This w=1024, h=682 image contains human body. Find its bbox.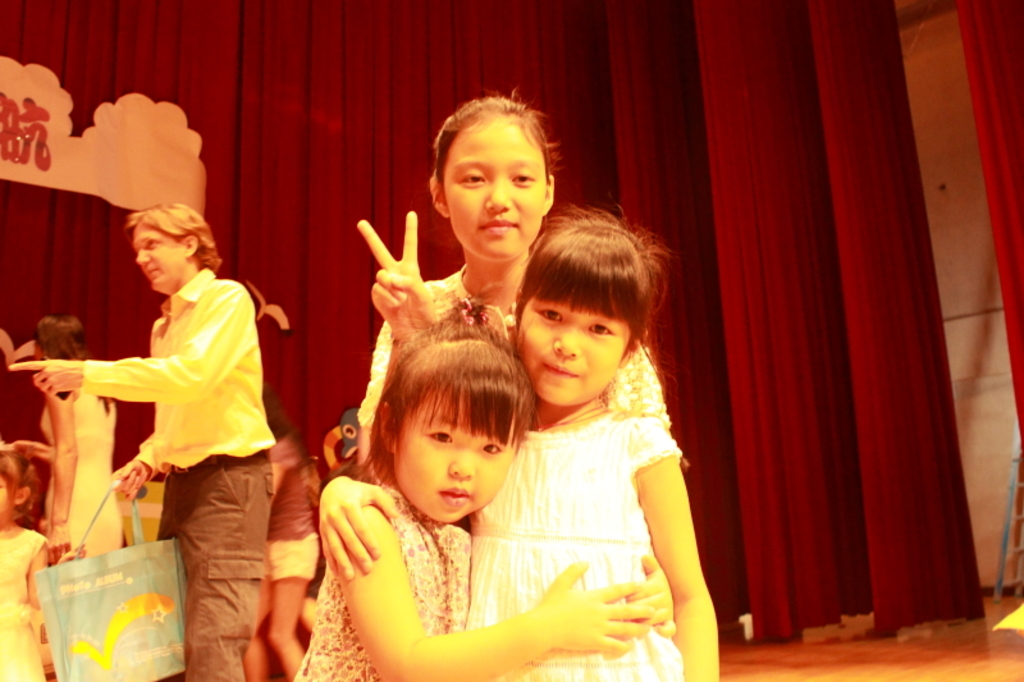
bbox(41, 160, 271, 656).
